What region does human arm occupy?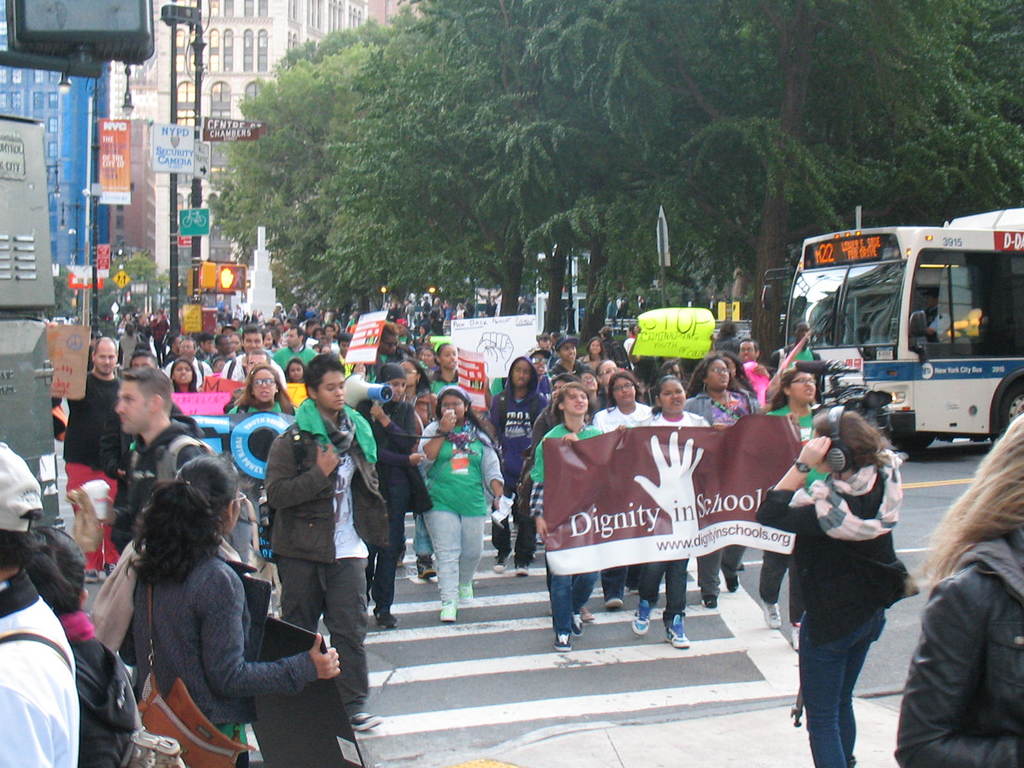
475,428,508,520.
